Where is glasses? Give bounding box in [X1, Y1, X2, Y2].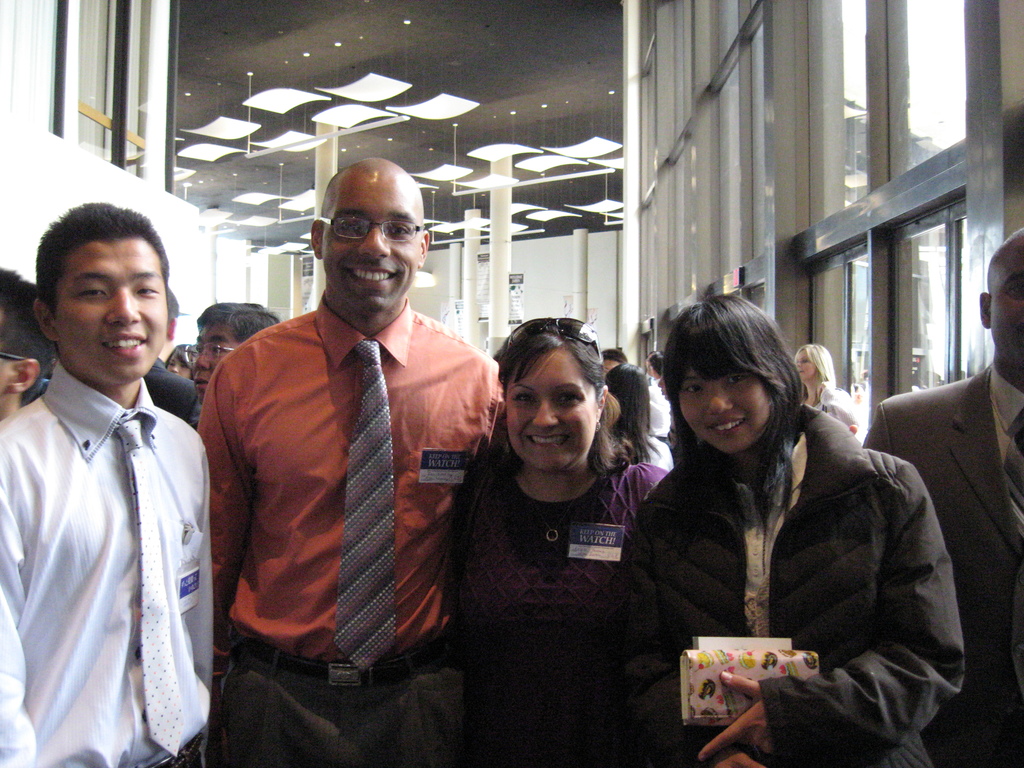
[180, 340, 241, 367].
